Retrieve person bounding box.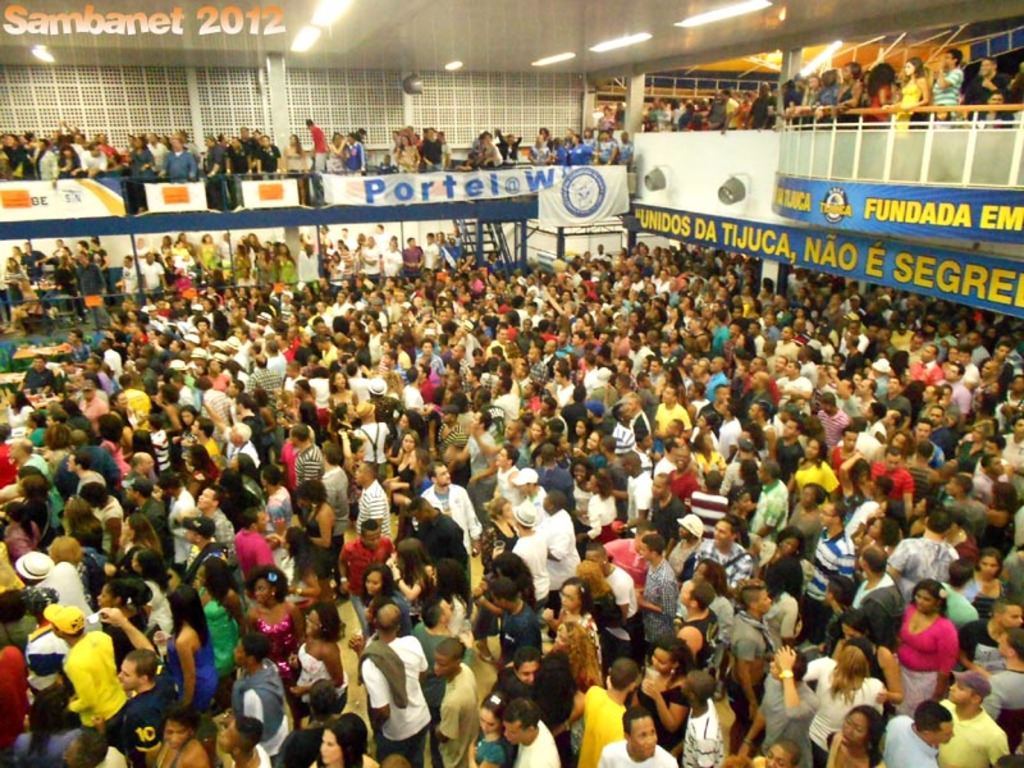
Bounding box: box=[470, 698, 516, 764].
